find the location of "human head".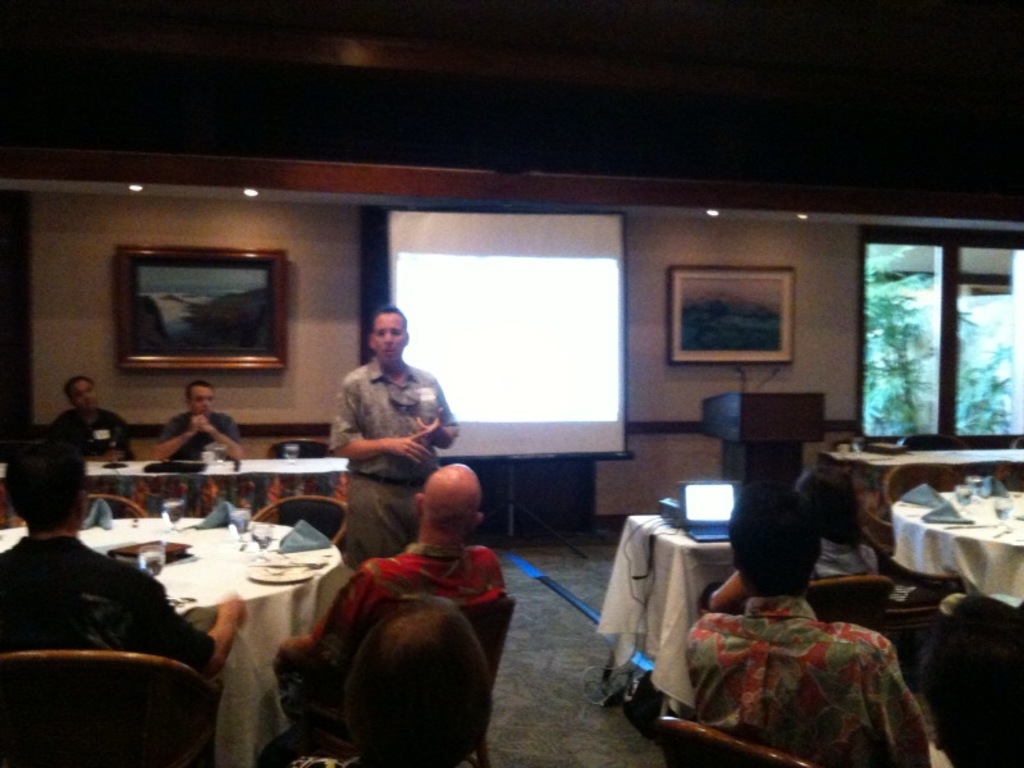
Location: <region>794, 461, 863, 549</region>.
